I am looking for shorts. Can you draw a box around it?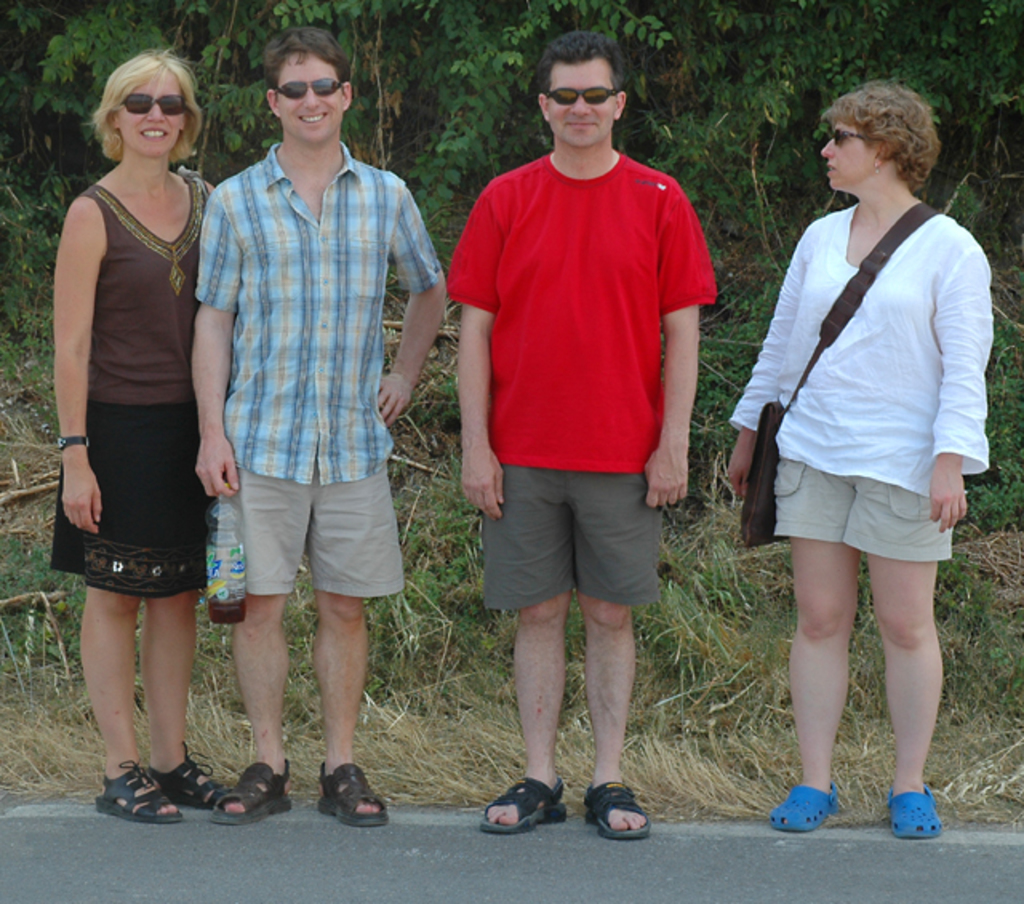
Sure, the bounding box is <bbox>477, 458, 677, 606</bbox>.
